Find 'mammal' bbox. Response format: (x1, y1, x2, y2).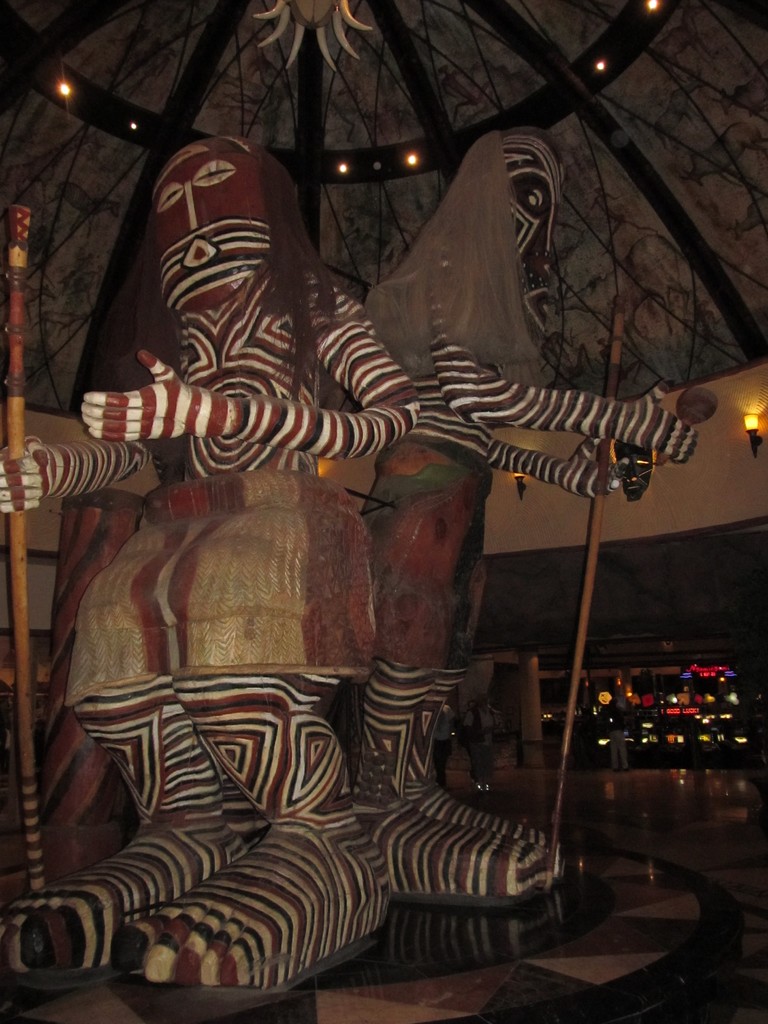
(357, 122, 705, 902).
